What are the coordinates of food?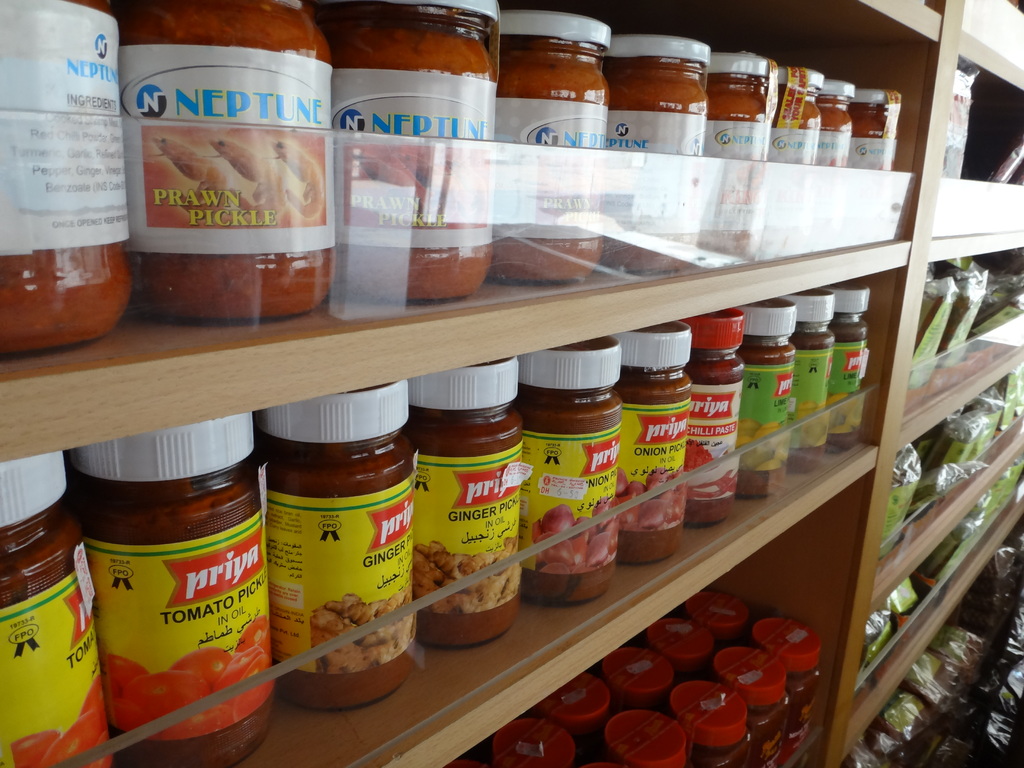
box(147, 136, 228, 218).
